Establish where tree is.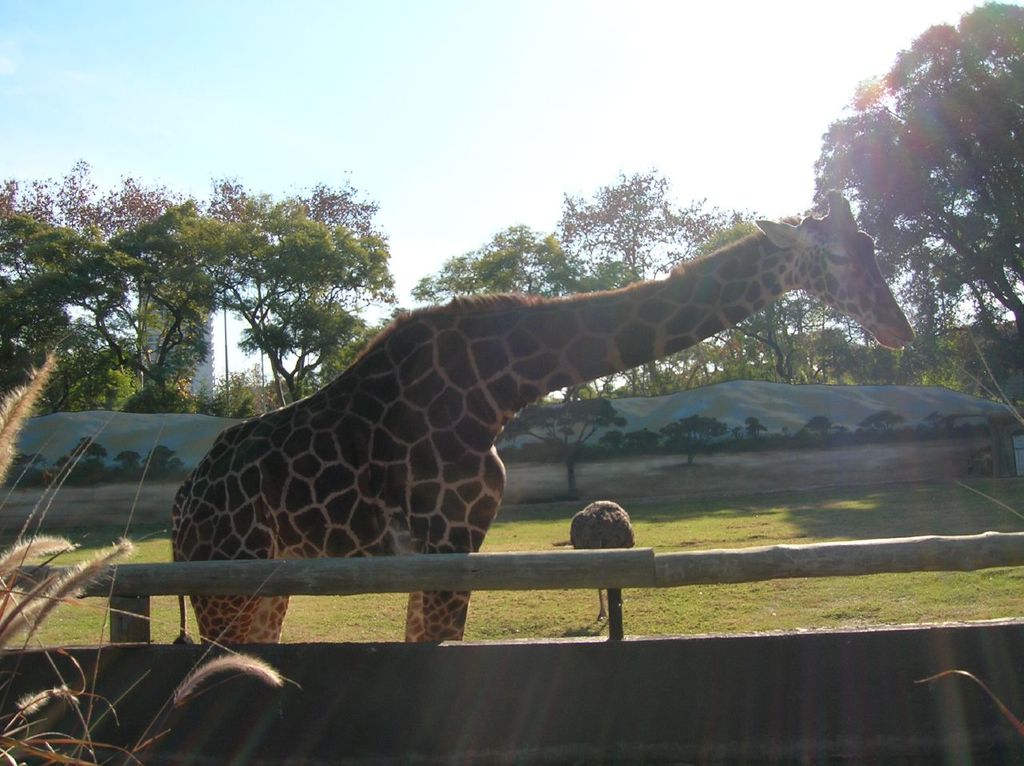
Established at pyautogui.locateOnScreen(85, 170, 171, 238).
